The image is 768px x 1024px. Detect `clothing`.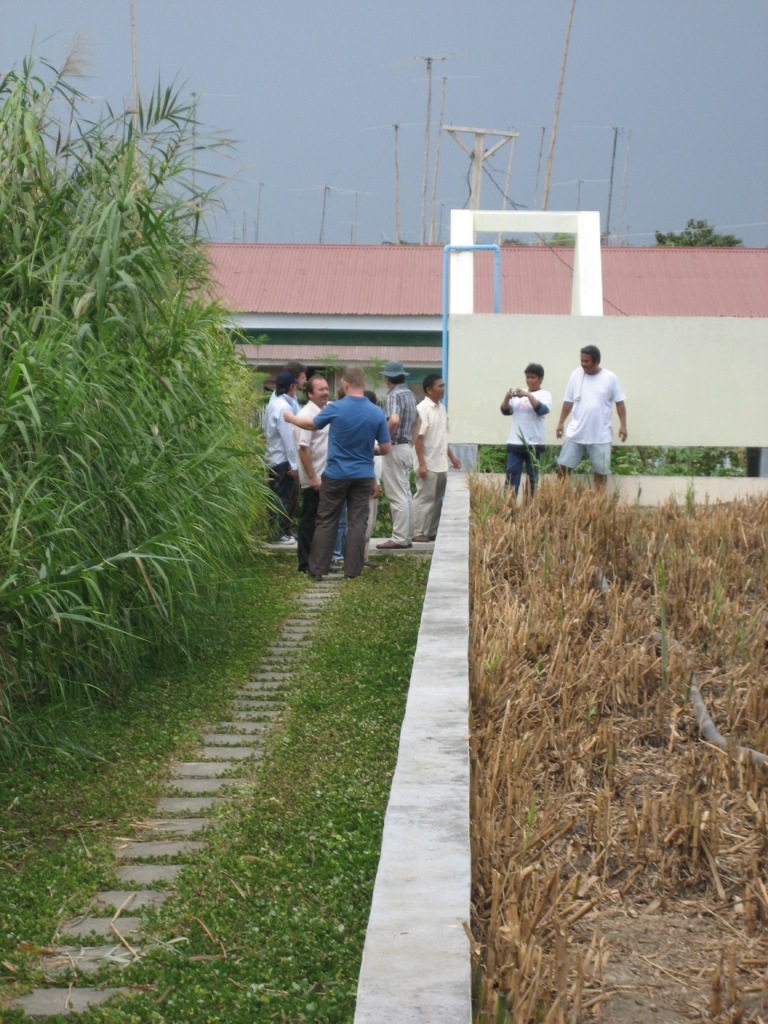
Detection: 250 383 319 530.
